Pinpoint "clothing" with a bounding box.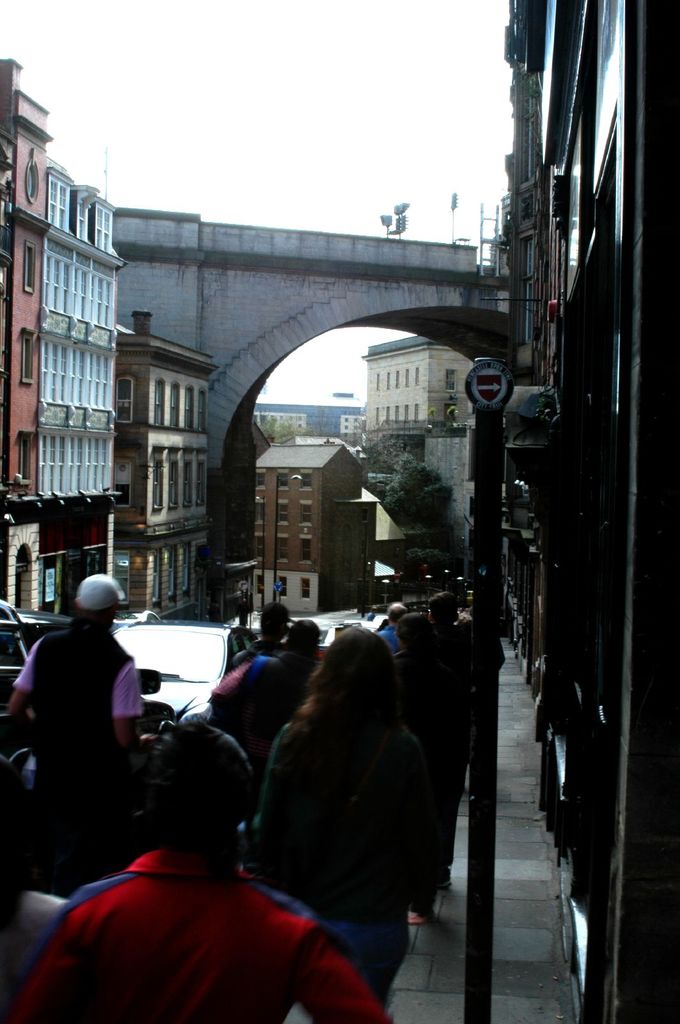
x1=10 y1=609 x2=138 y2=784.
